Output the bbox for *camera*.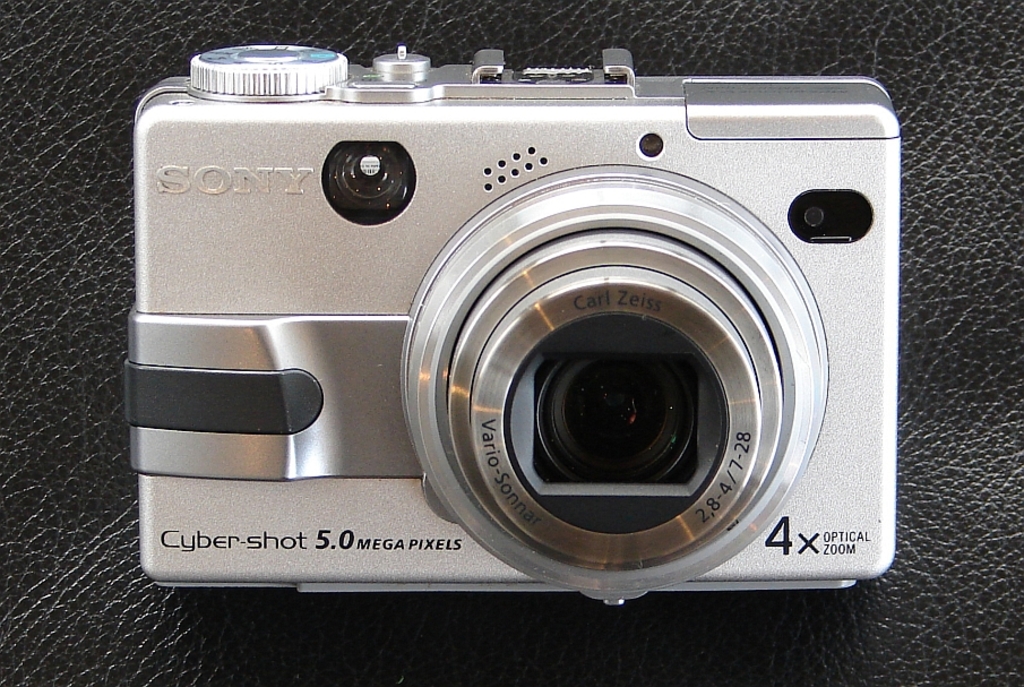
119,42,922,616.
